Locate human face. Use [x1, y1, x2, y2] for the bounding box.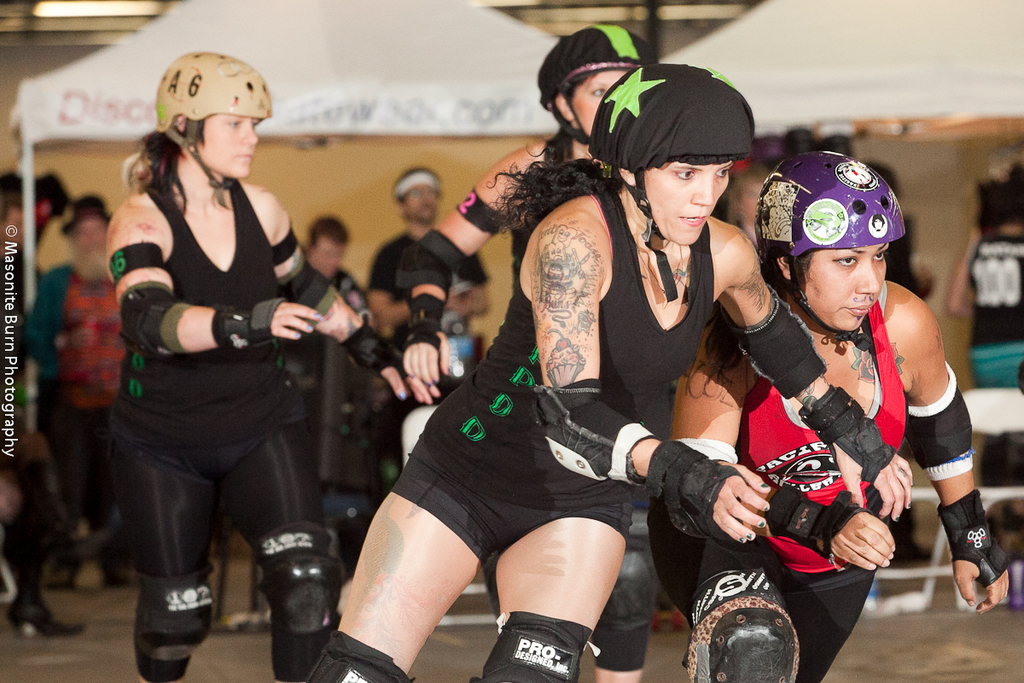
[72, 211, 106, 254].
